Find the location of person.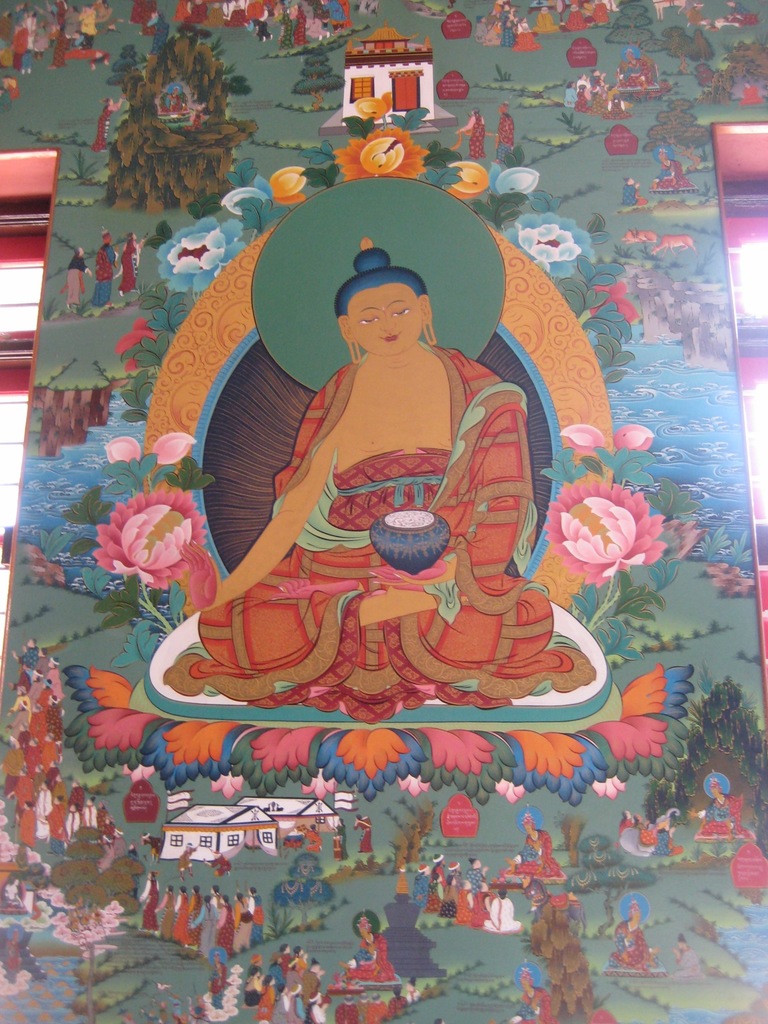
Location: x1=342, y1=904, x2=400, y2=977.
